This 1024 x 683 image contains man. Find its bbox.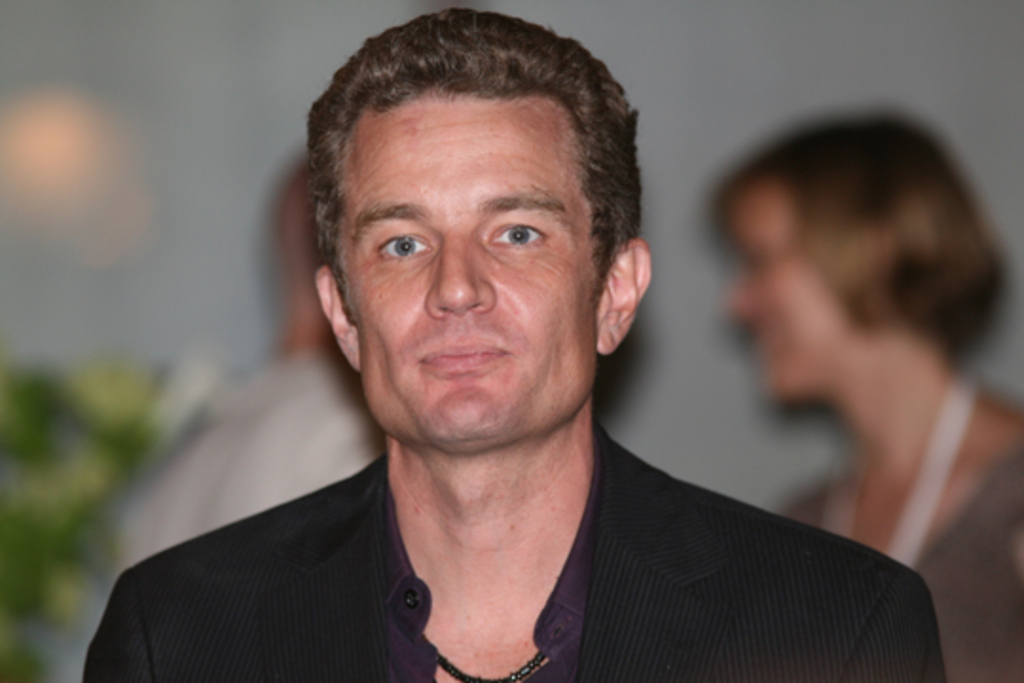
[x1=97, y1=44, x2=948, y2=674].
